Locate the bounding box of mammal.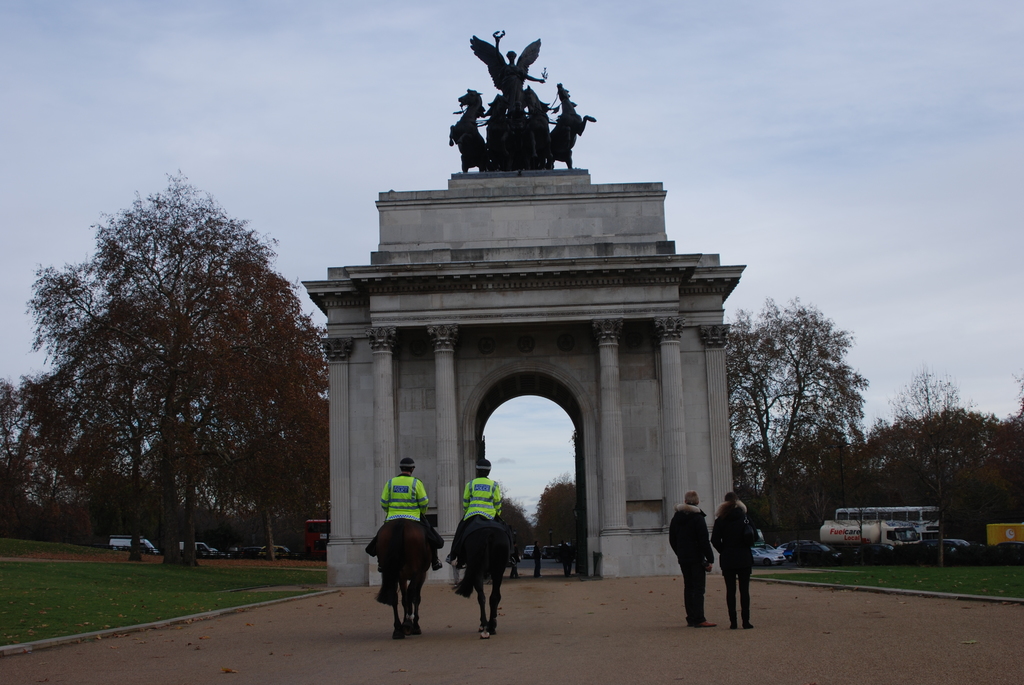
Bounding box: {"left": 451, "top": 459, "right": 502, "bottom": 562}.
